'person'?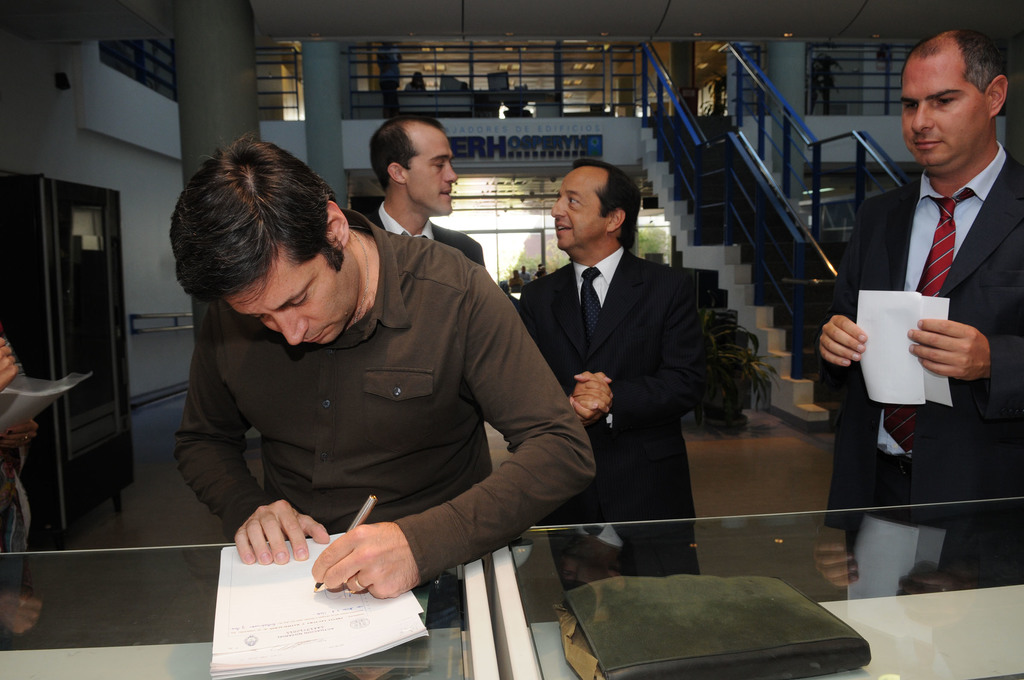
bbox=(368, 111, 520, 316)
